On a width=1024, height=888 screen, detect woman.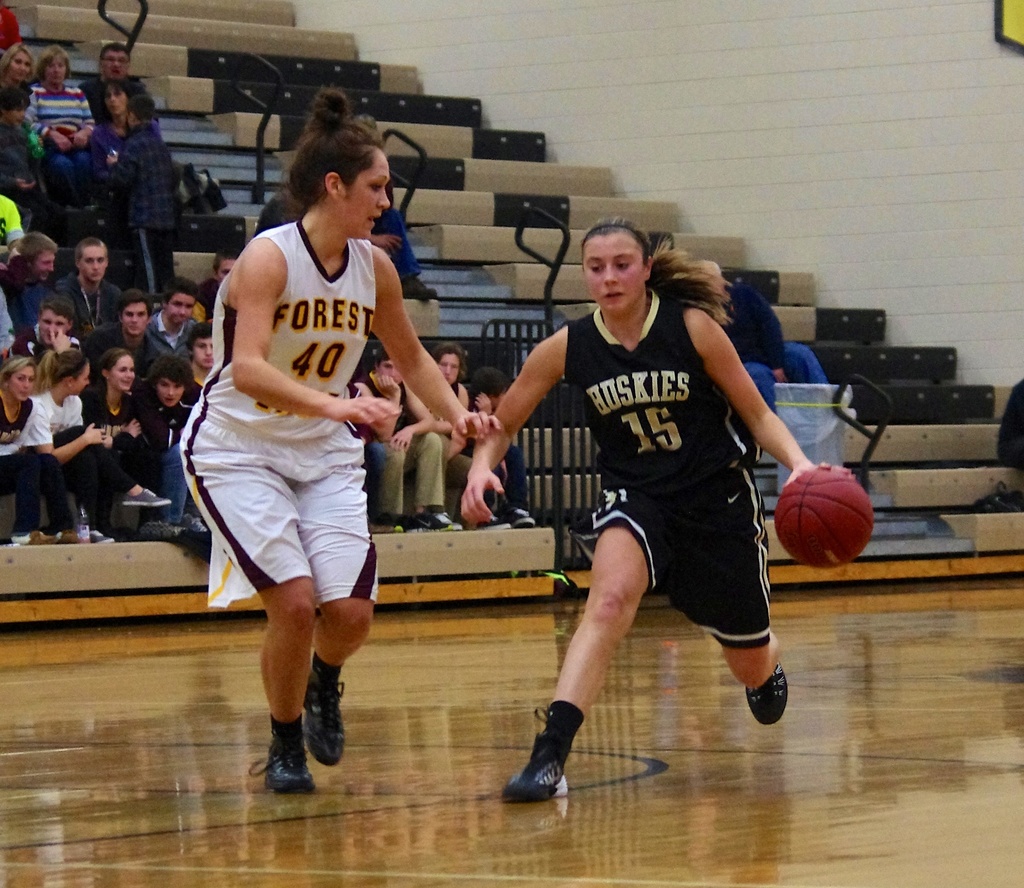
rect(0, 355, 63, 552).
